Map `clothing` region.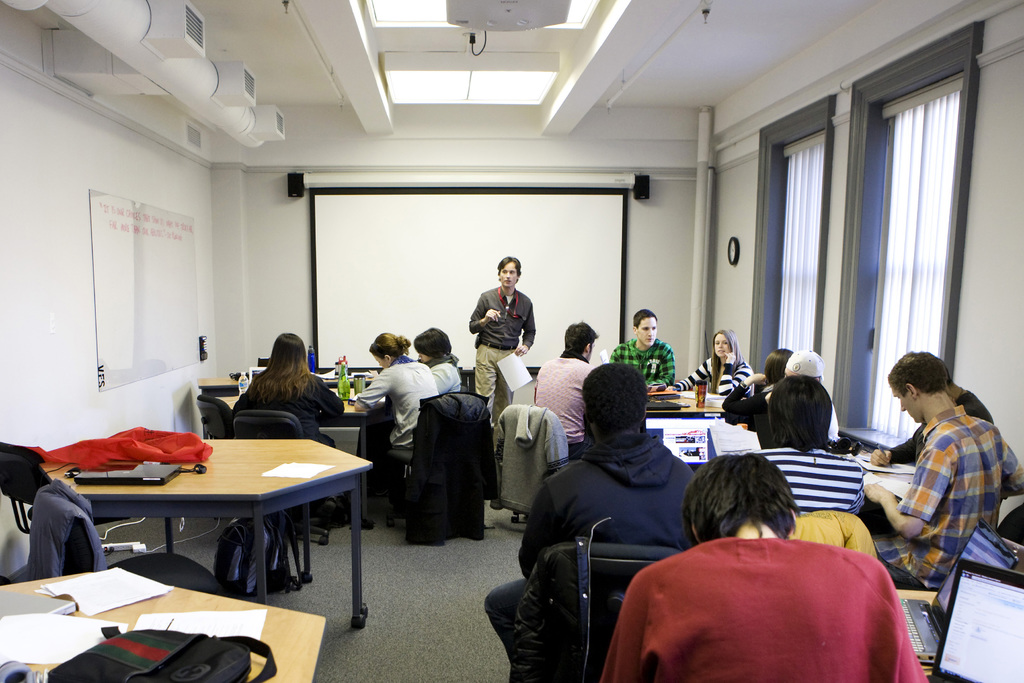
Mapped to BBox(477, 429, 694, 670).
